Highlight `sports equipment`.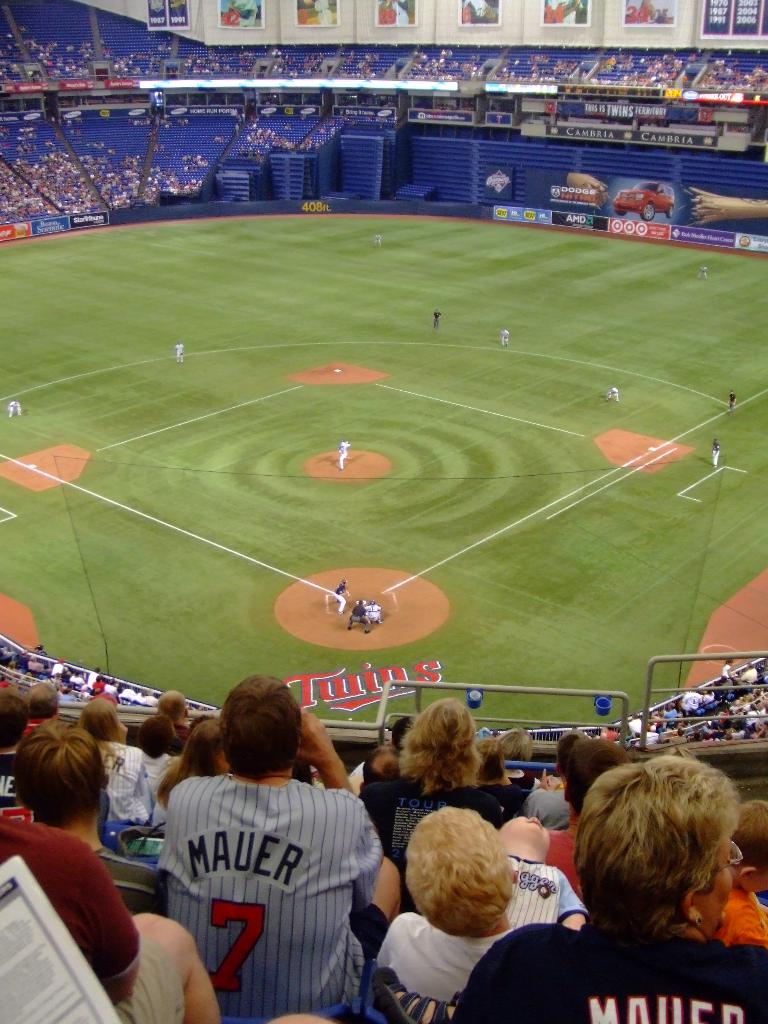
Highlighted region: crop(366, 597, 378, 605).
